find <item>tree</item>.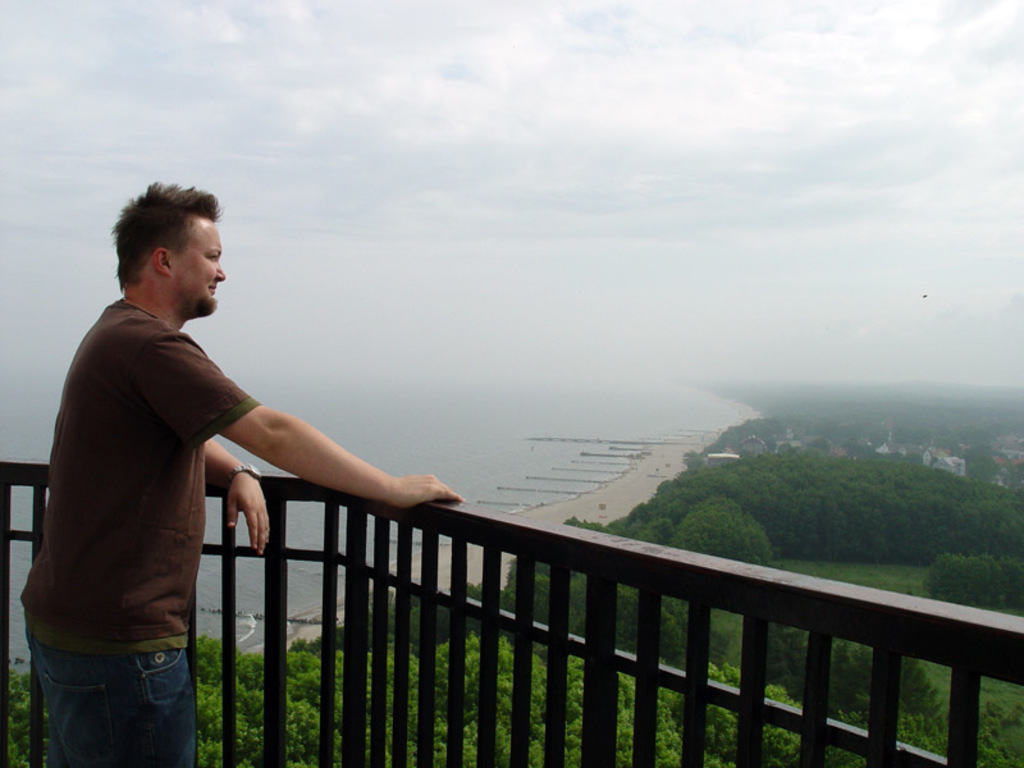
detection(614, 588, 641, 644).
